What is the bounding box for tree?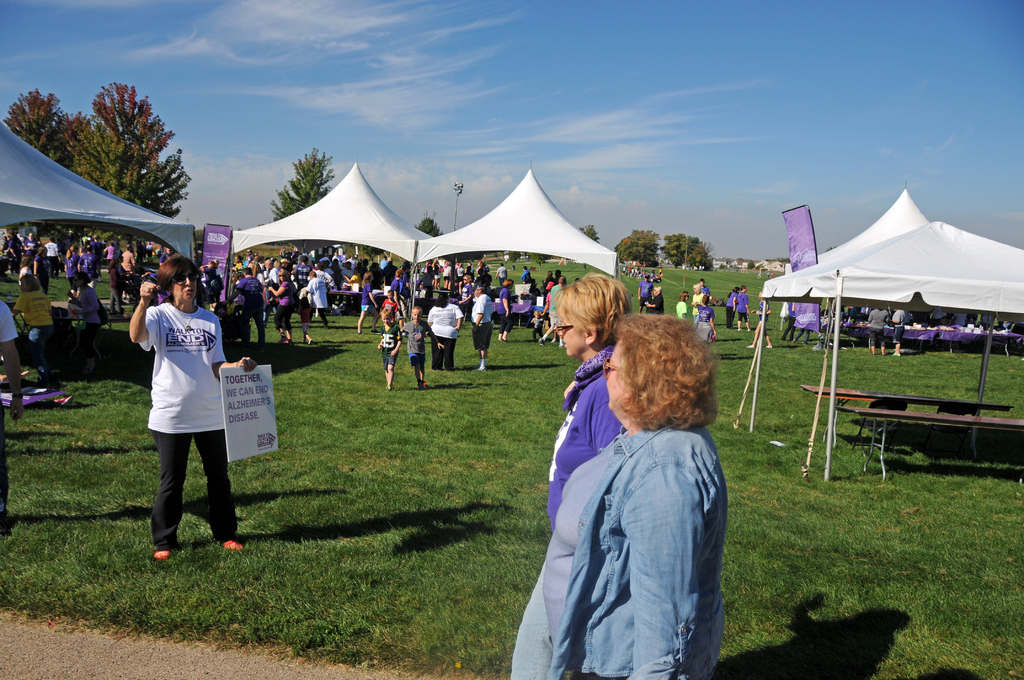
Rect(661, 229, 714, 271).
